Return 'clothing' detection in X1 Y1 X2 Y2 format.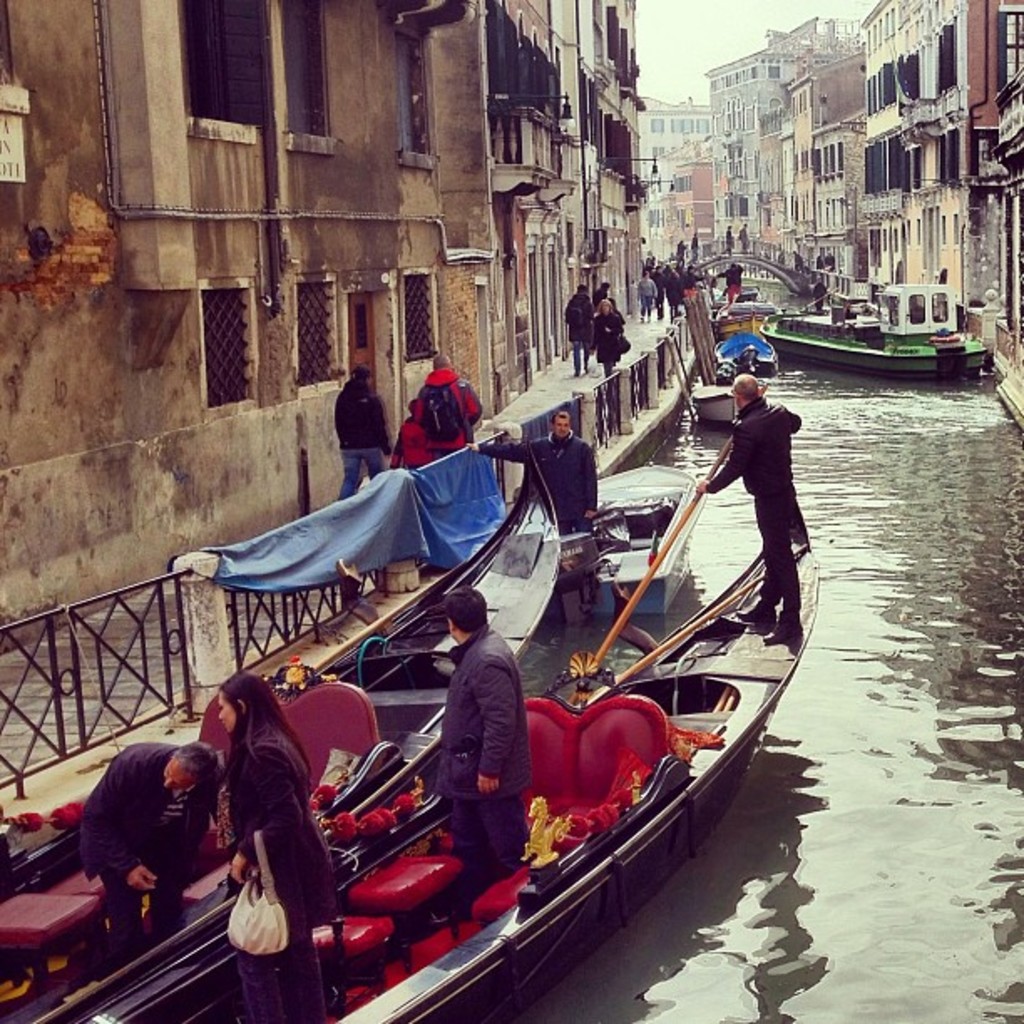
708 387 813 624.
